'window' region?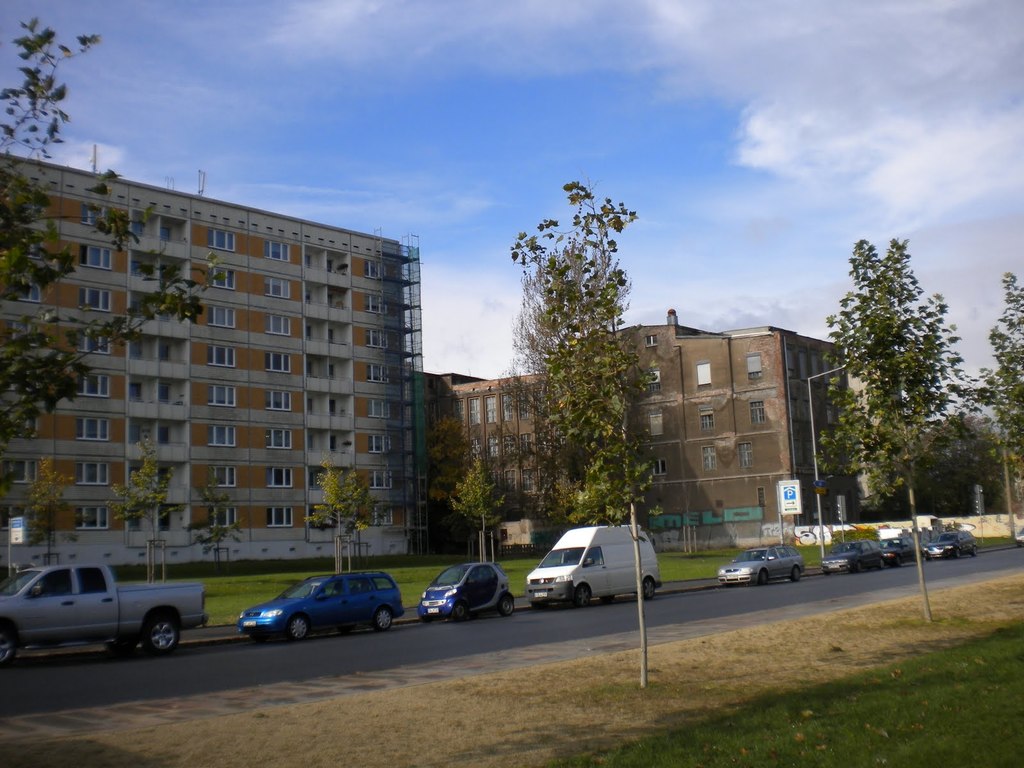
{"left": 82, "top": 204, "right": 116, "bottom": 232}
